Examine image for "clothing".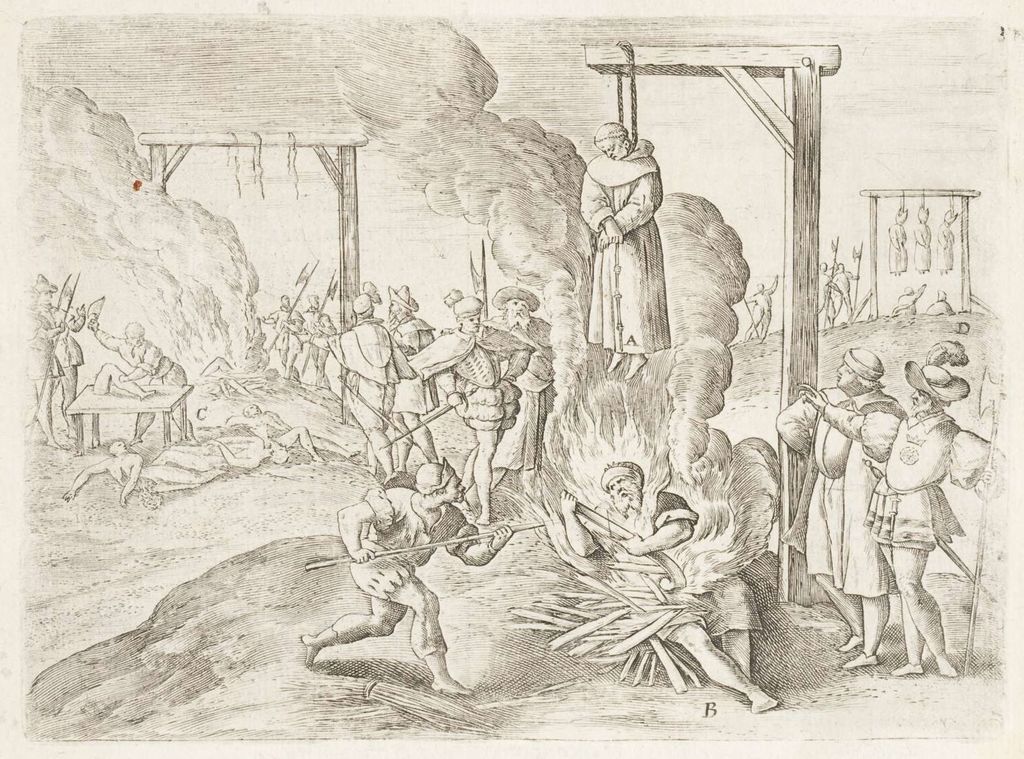
Examination result: BBox(344, 317, 402, 448).
